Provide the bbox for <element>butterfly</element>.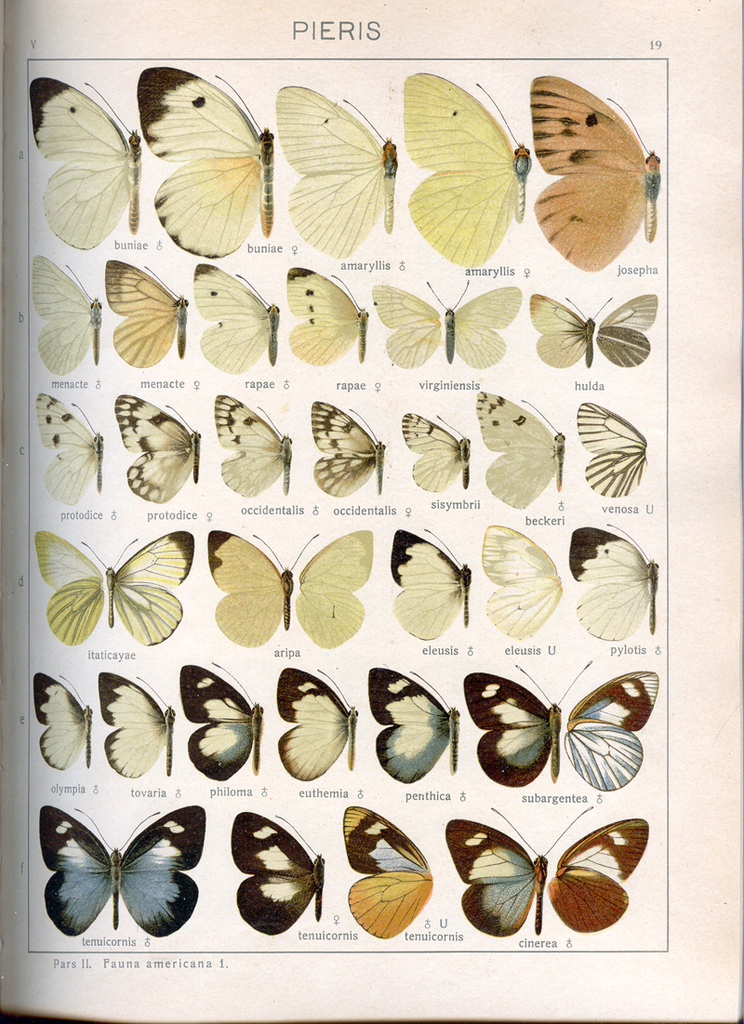
crop(272, 82, 397, 266).
